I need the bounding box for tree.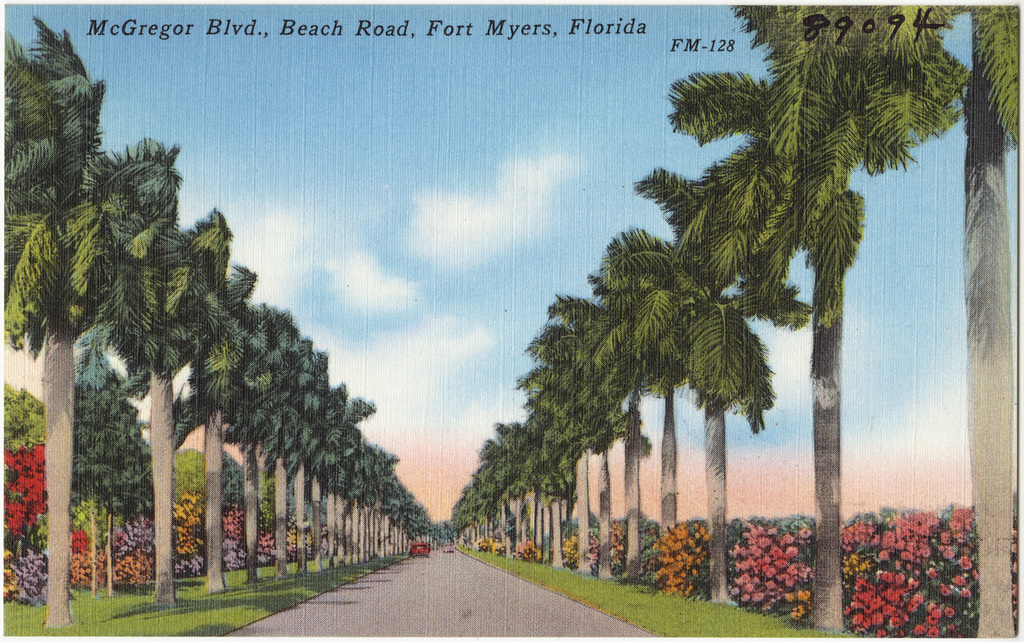
Here it is: Rect(726, 0, 1012, 641).
